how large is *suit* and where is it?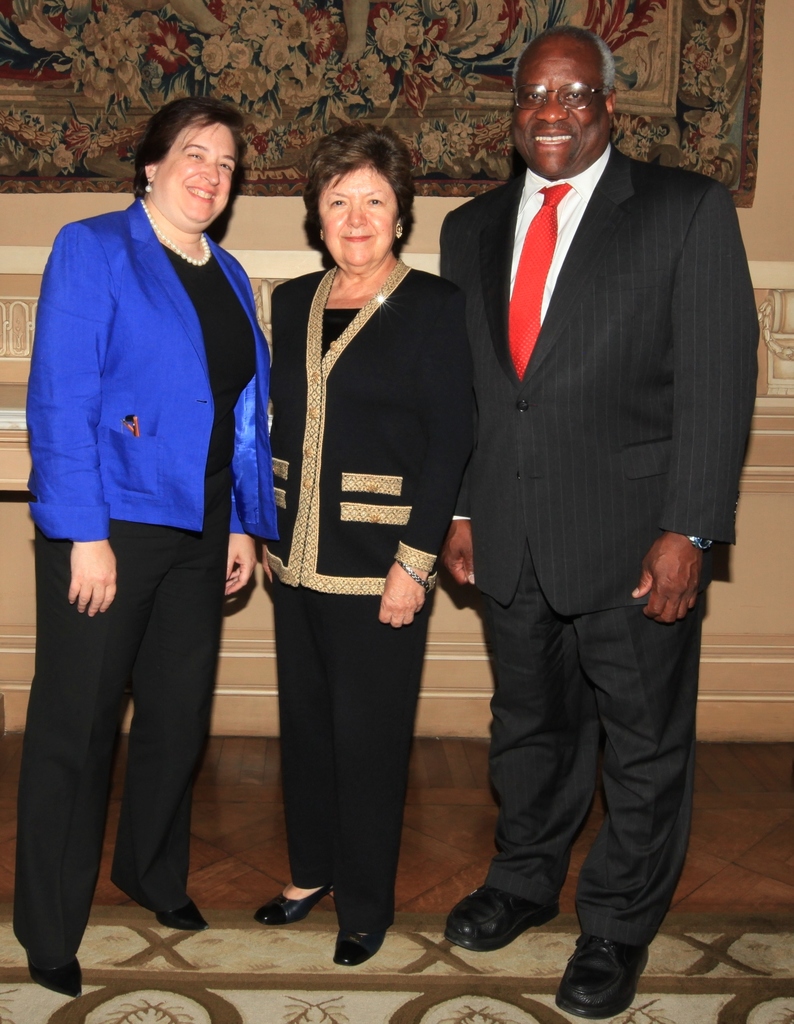
Bounding box: locate(435, 140, 759, 943).
